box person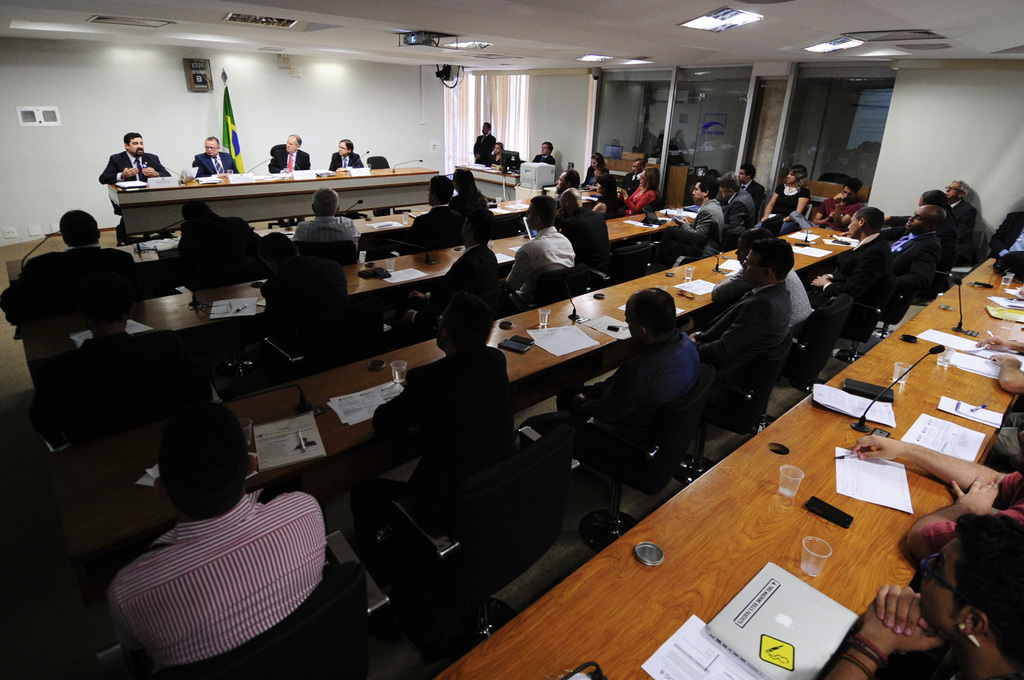
left=191, top=135, right=239, bottom=179
